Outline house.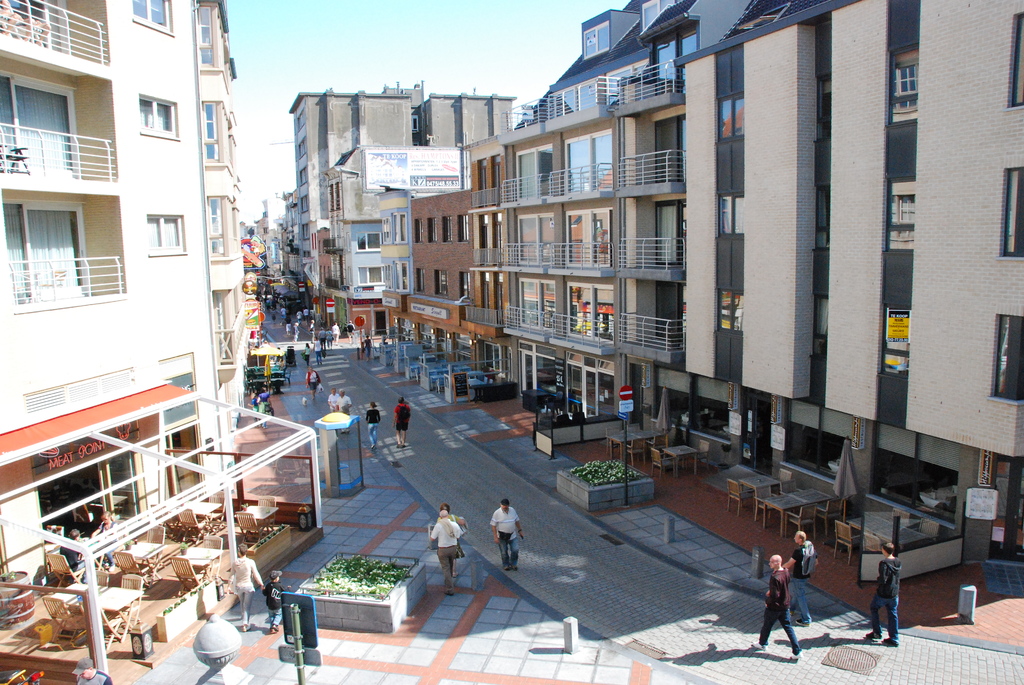
Outline: 292:72:512:335.
